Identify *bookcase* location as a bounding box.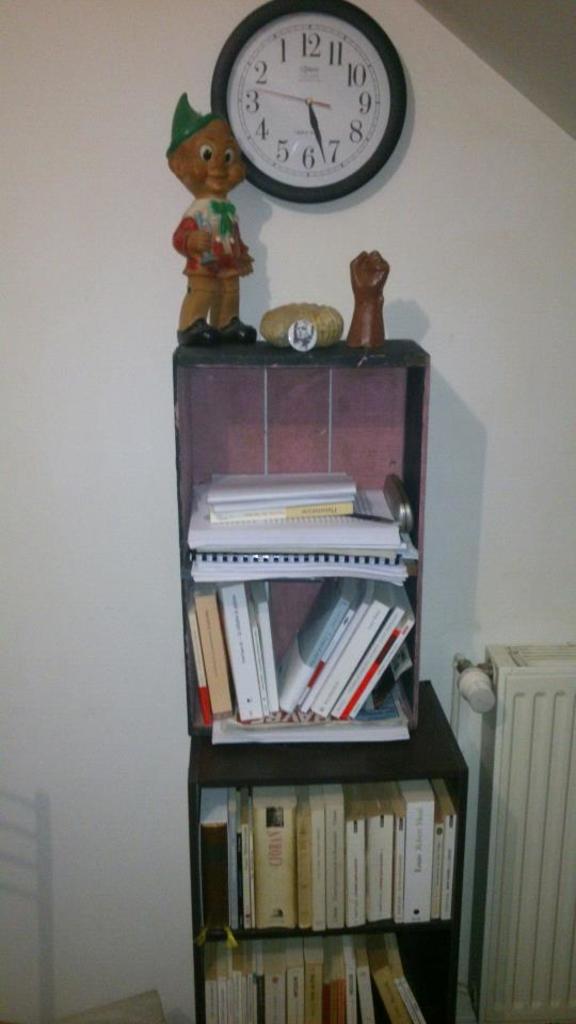
select_region(166, 324, 476, 1023).
